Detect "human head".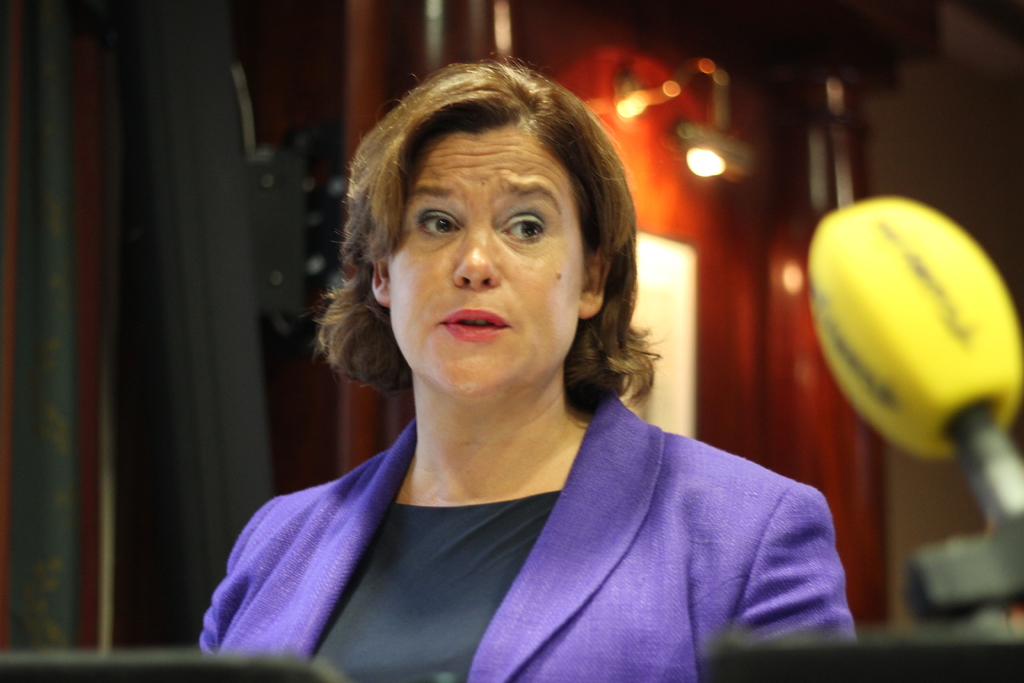
Detected at (344,59,649,398).
